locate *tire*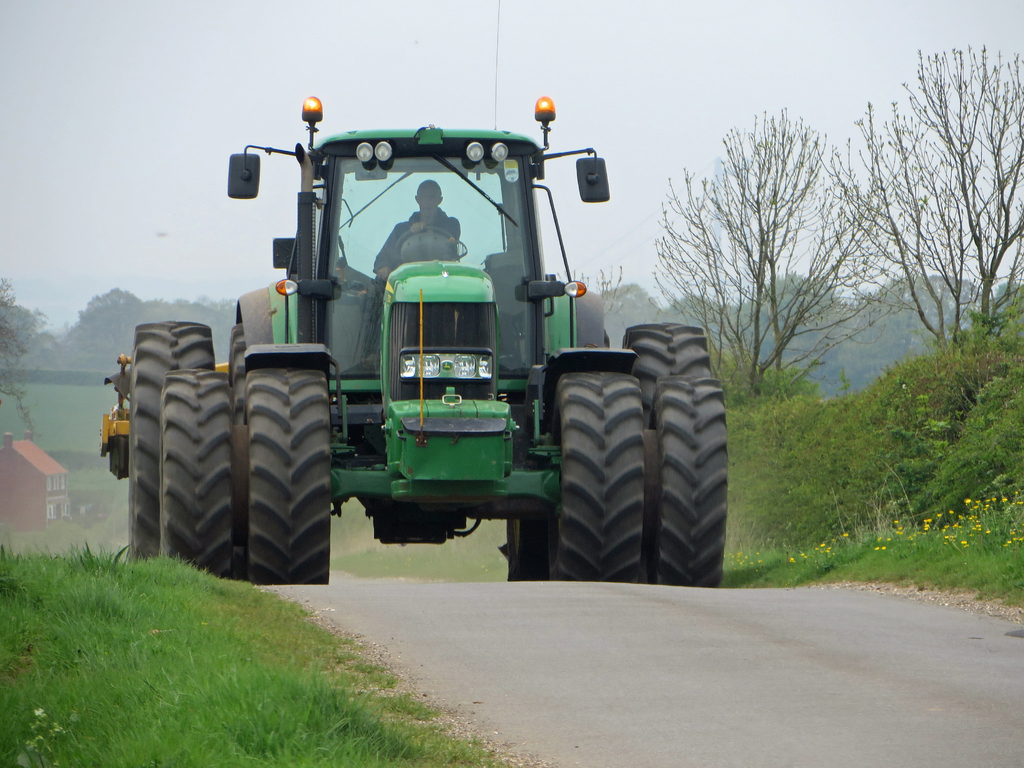
(160, 362, 234, 577)
